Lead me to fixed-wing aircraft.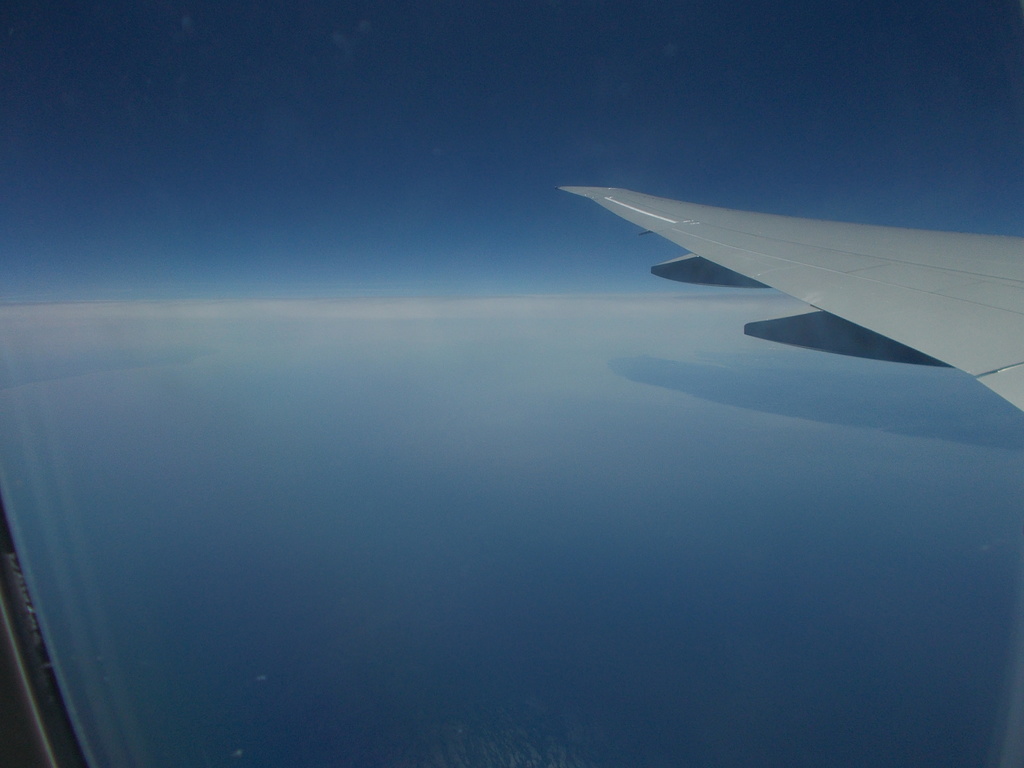
Lead to rect(561, 184, 1023, 412).
